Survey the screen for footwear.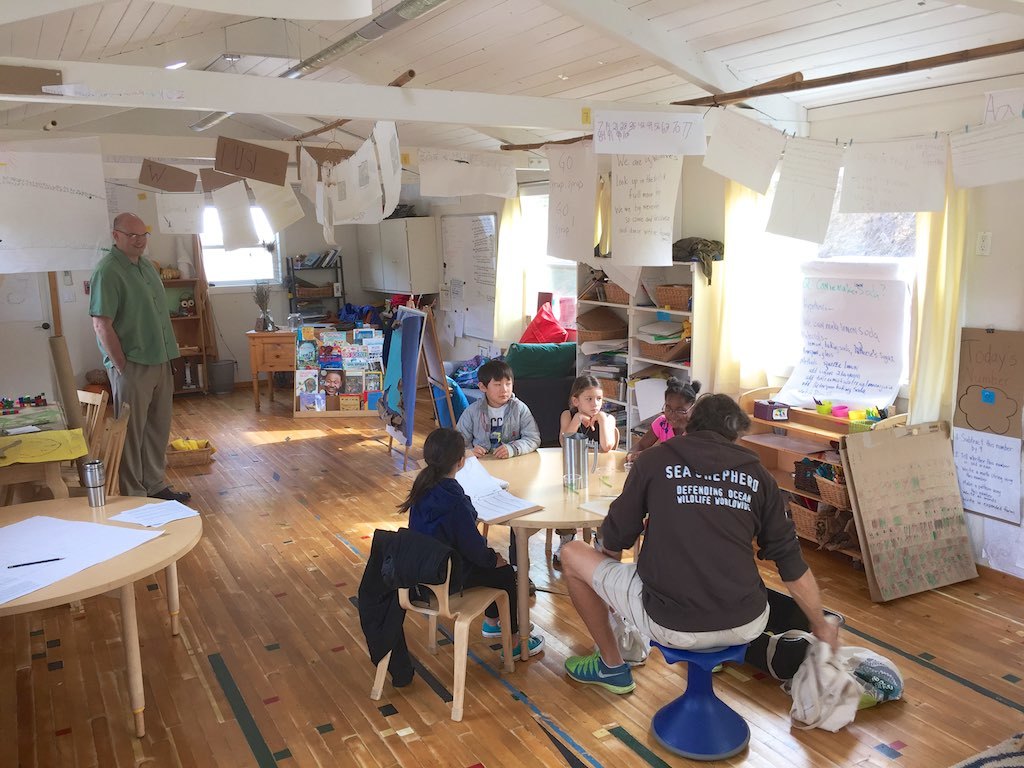
Survey found: x1=526 y1=577 x2=533 y2=594.
